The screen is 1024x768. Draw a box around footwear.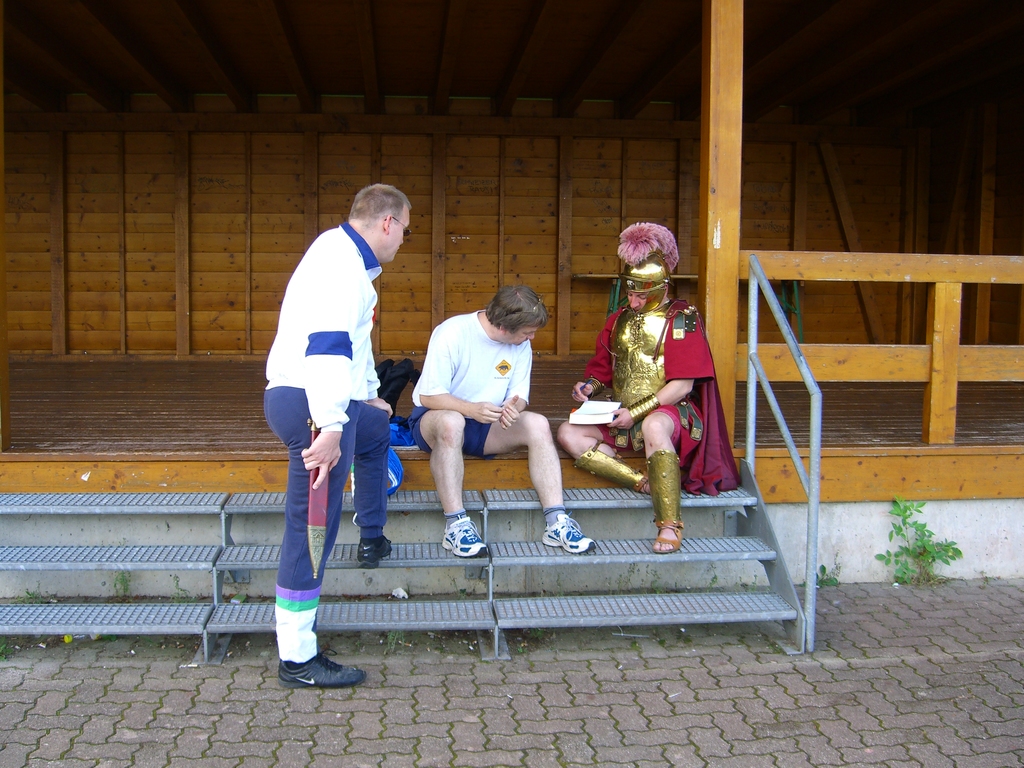
locate(271, 655, 366, 691).
